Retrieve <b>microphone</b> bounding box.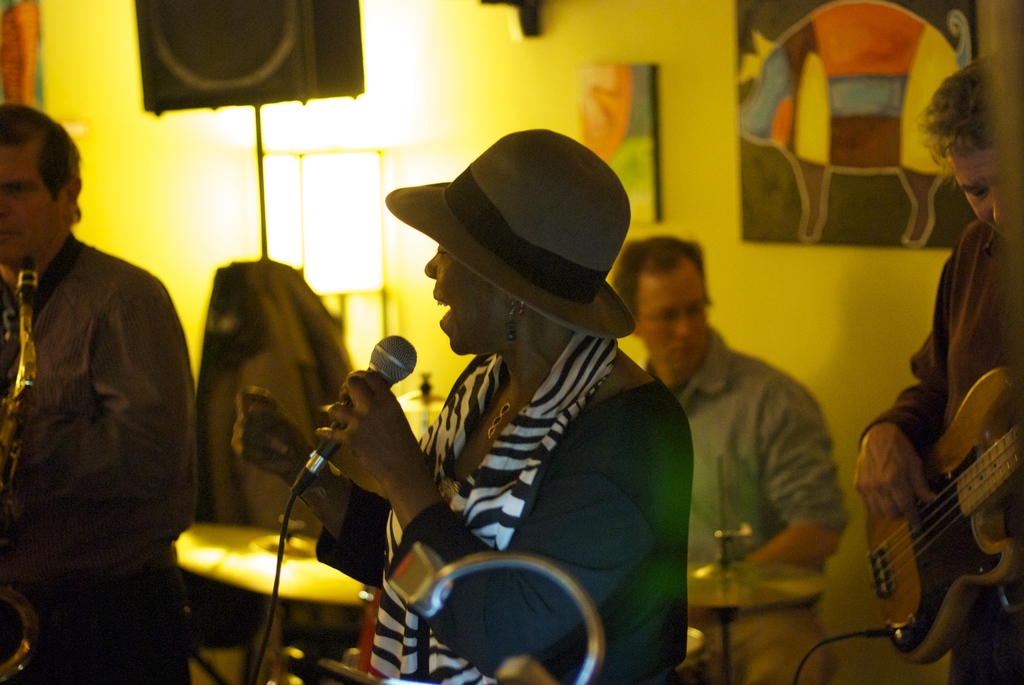
Bounding box: (289,336,421,496).
